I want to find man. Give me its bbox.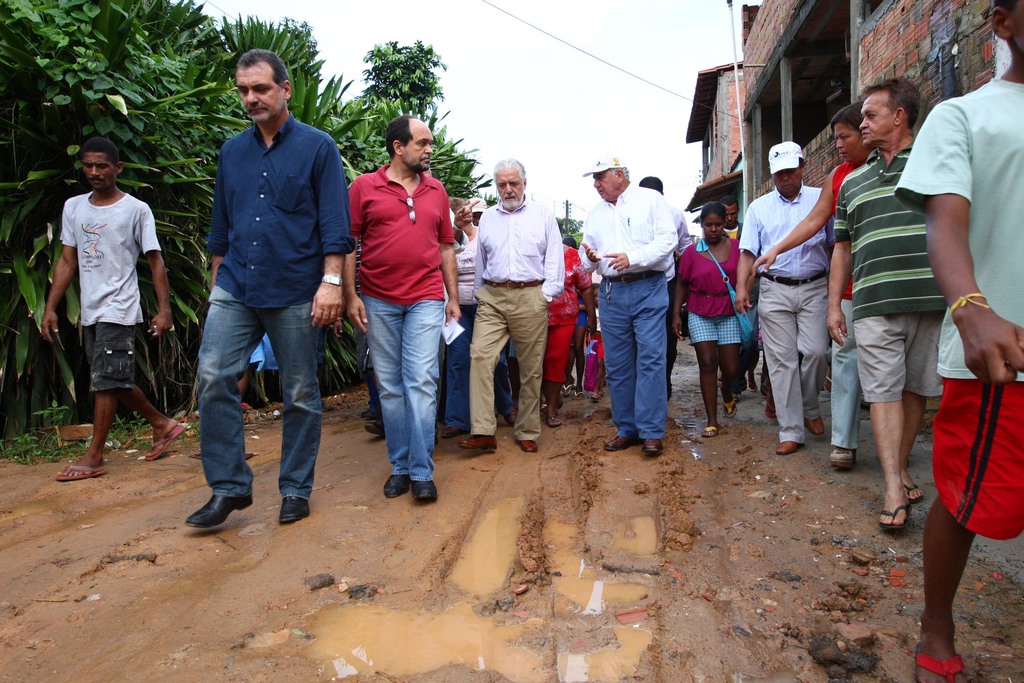
(732,136,830,456).
